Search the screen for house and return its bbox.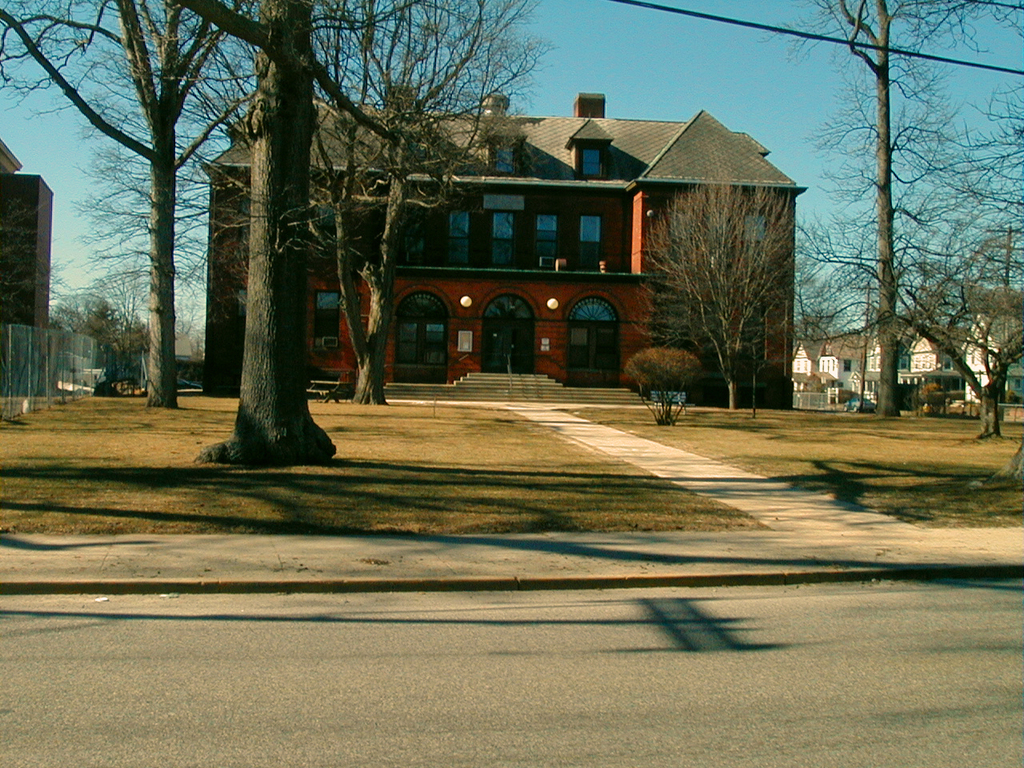
Found: 192, 82, 794, 413.
